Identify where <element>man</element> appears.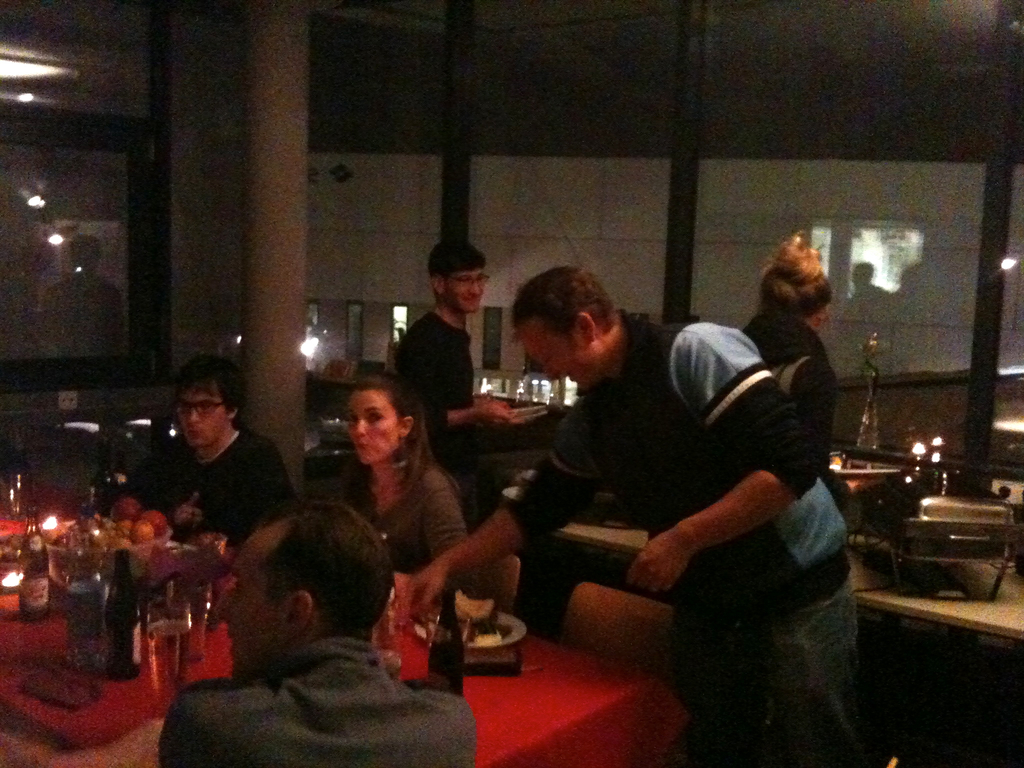
Appears at 141,495,484,764.
